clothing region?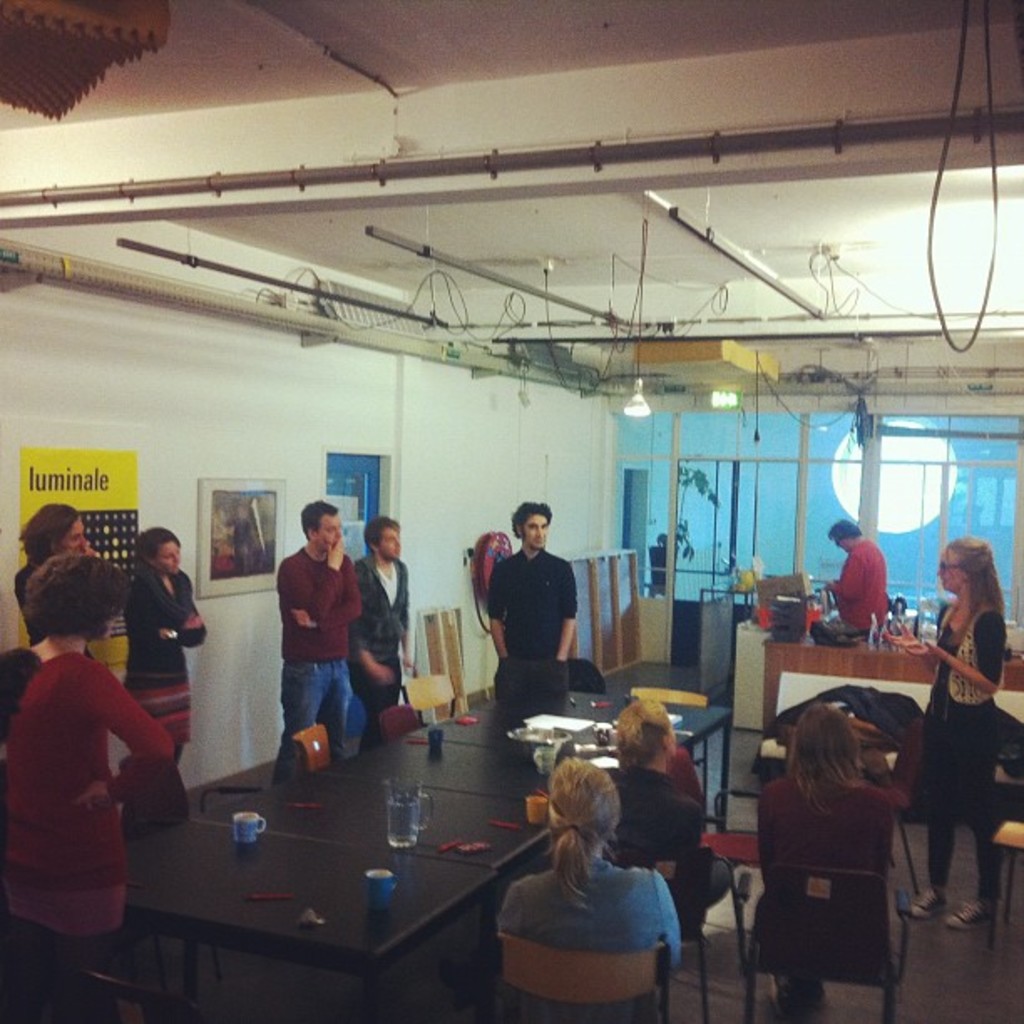
(left=479, top=862, right=688, bottom=1022)
